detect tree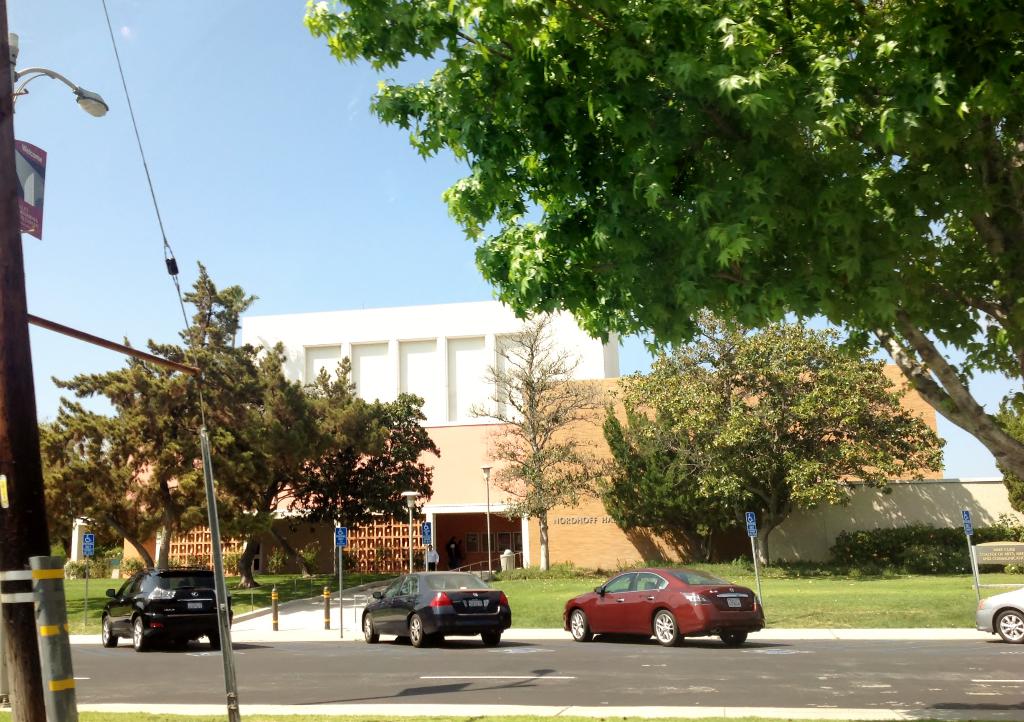
l=34, t=250, r=257, b=568
